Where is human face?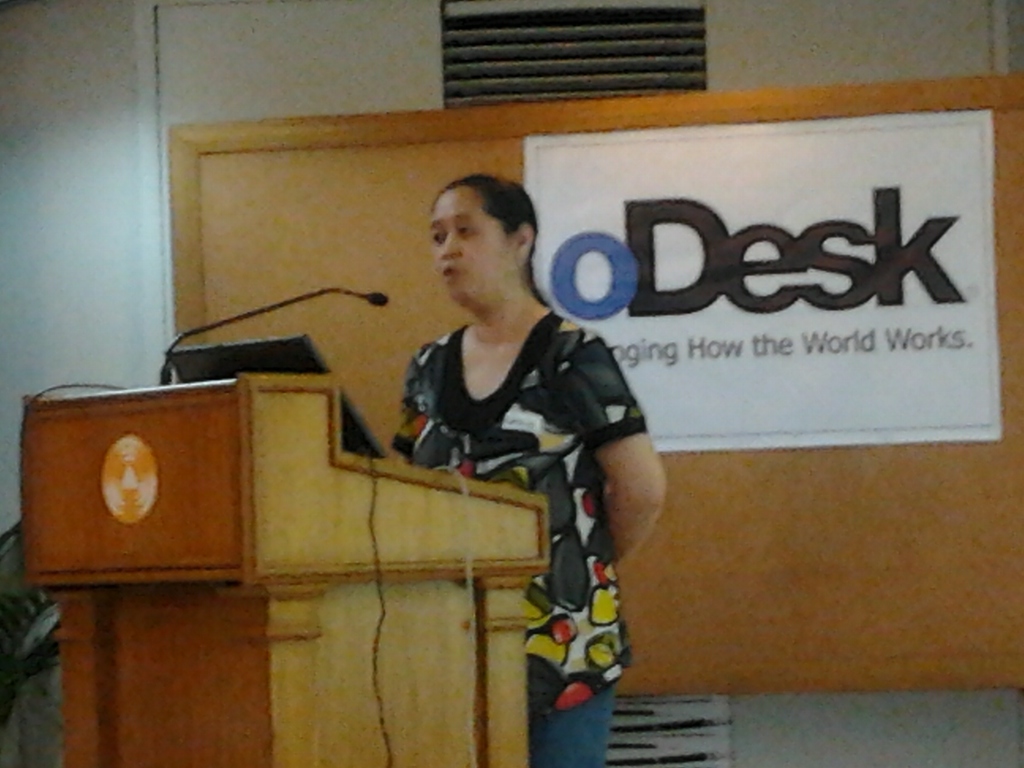
pyautogui.locateOnScreen(433, 189, 501, 306).
